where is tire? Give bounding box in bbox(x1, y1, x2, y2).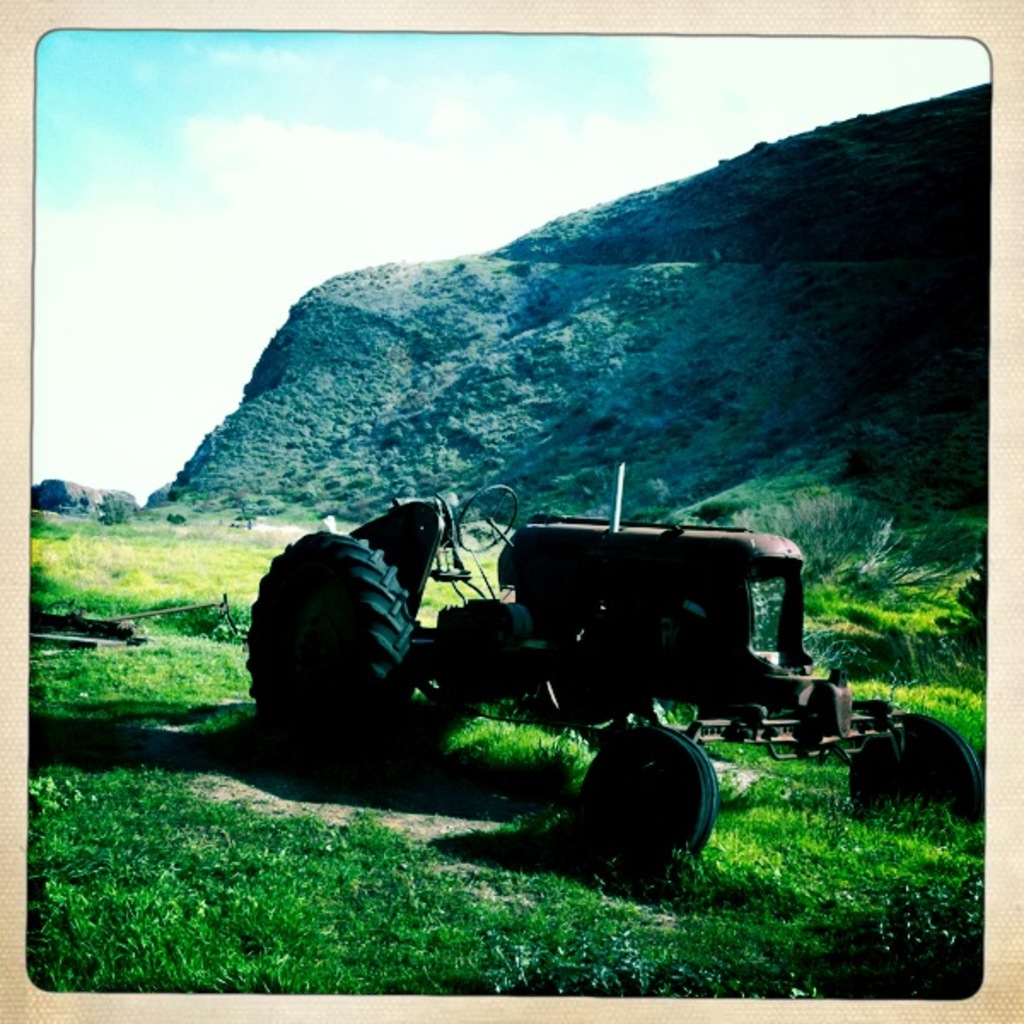
bbox(577, 725, 722, 882).
